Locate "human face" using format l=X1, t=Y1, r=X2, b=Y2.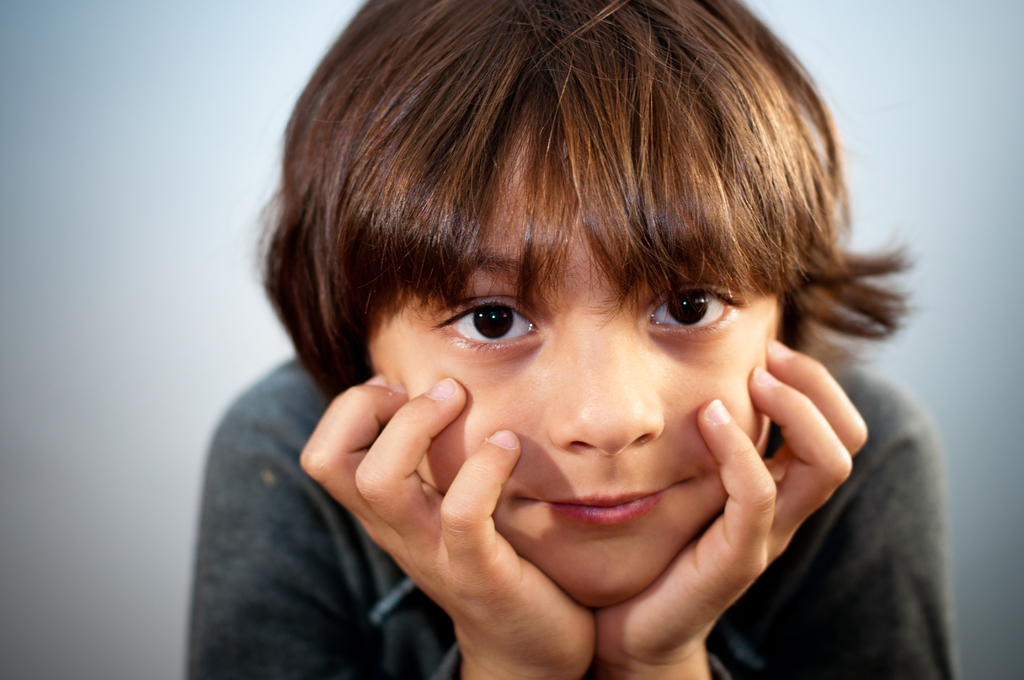
l=365, t=118, r=780, b=601.
